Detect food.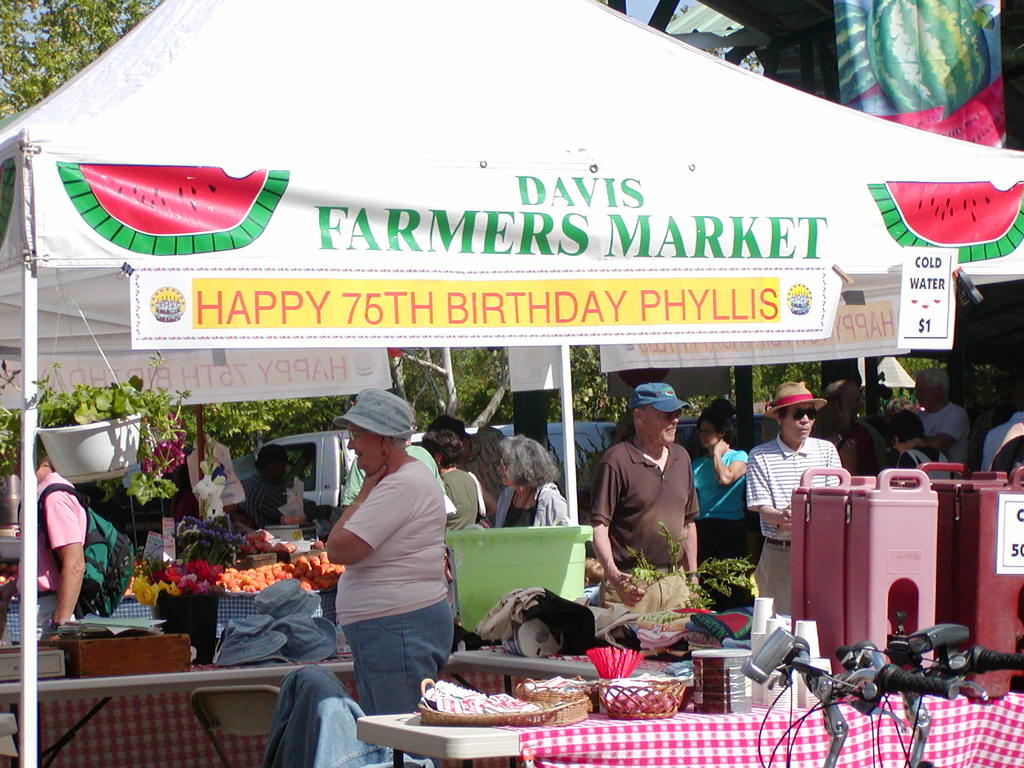
Detected at Rect(867, 0, 993, 113).
